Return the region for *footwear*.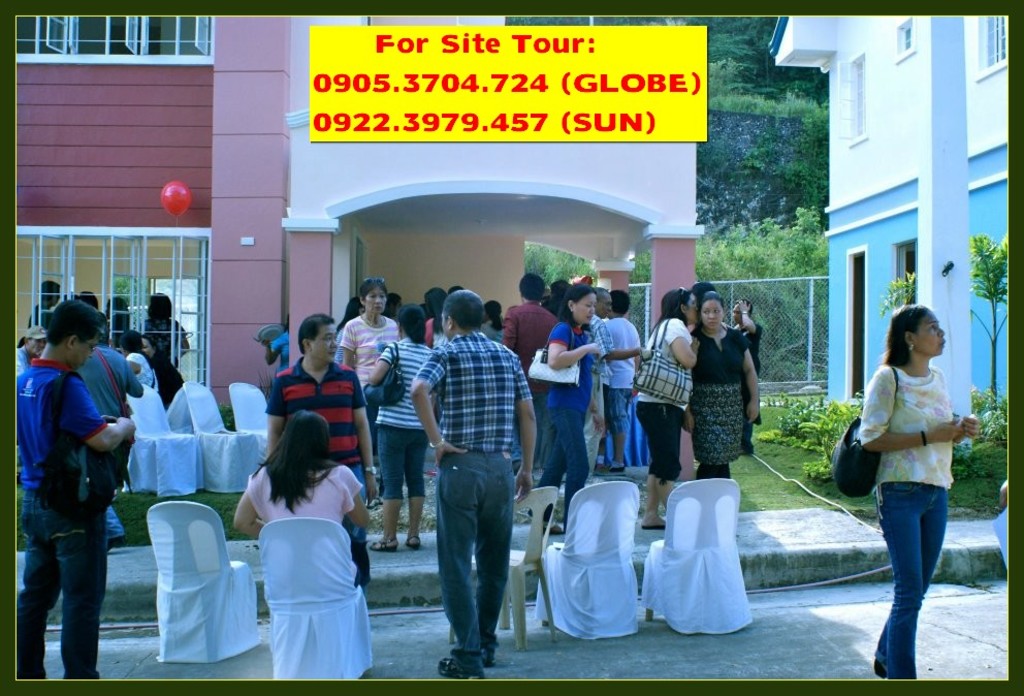
bbox=(609, 461, 628, 478).
